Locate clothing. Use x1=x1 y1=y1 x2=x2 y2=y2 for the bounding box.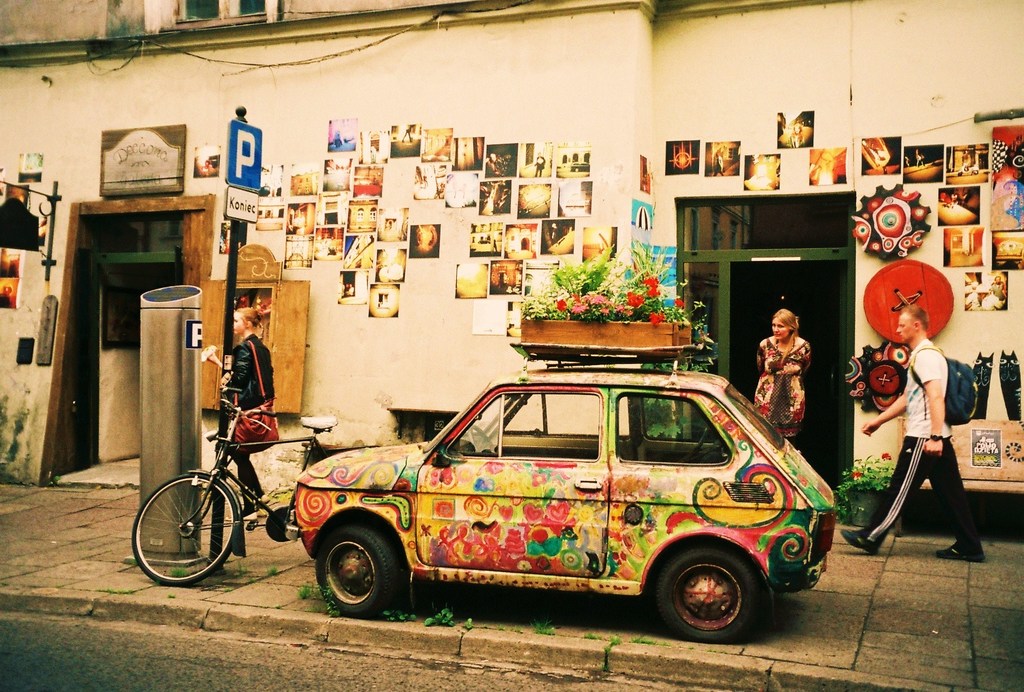
x1=858 y1=335 x2=973 y2=552.
